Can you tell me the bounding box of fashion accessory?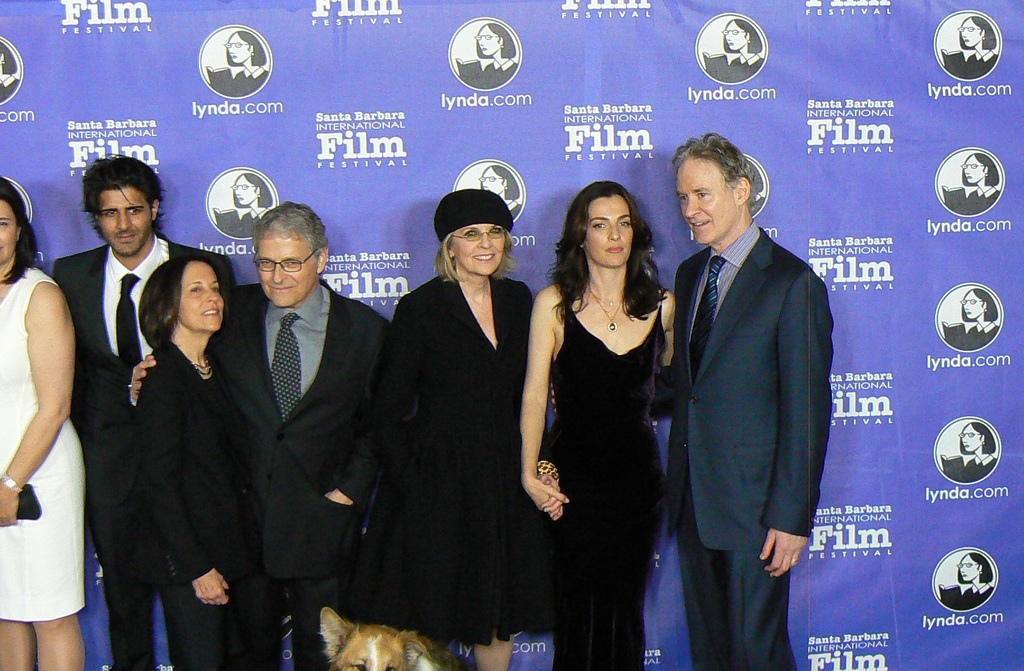
586 283 627 334.
